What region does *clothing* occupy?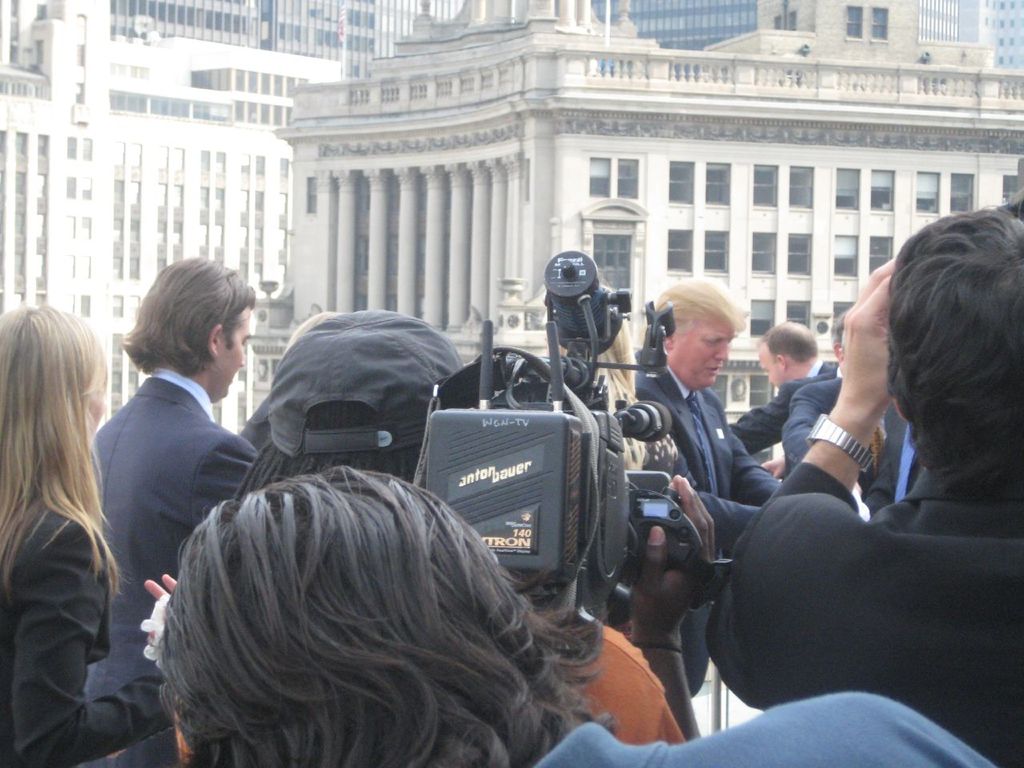
{"left": 538, "top": 725, "right": 1002, "bottom": 767}.
